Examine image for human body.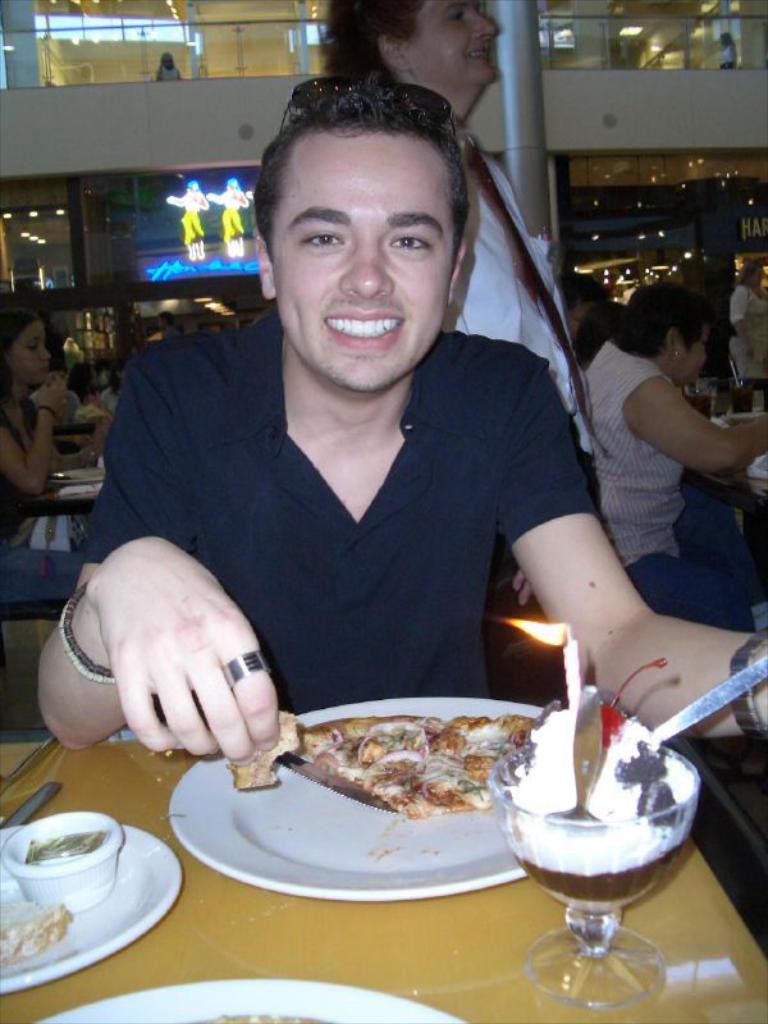
Examination result: [447, 125, 594, 685].
